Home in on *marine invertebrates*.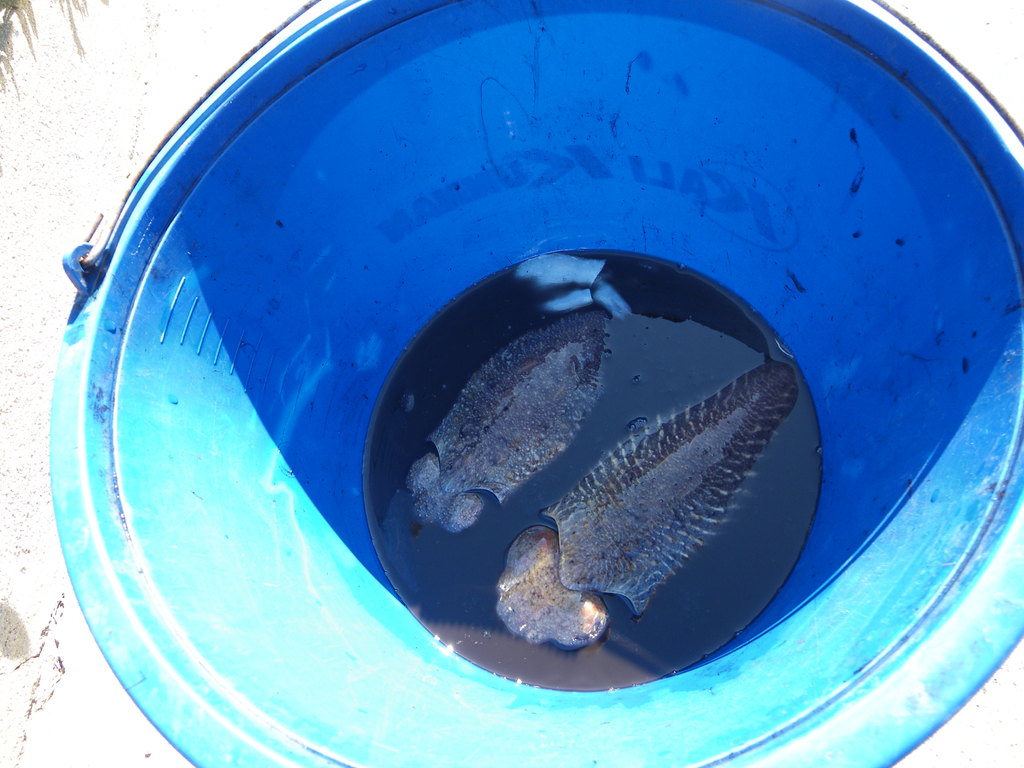
Homed in at x1=492, y1=356, x2=799, y2=648.
